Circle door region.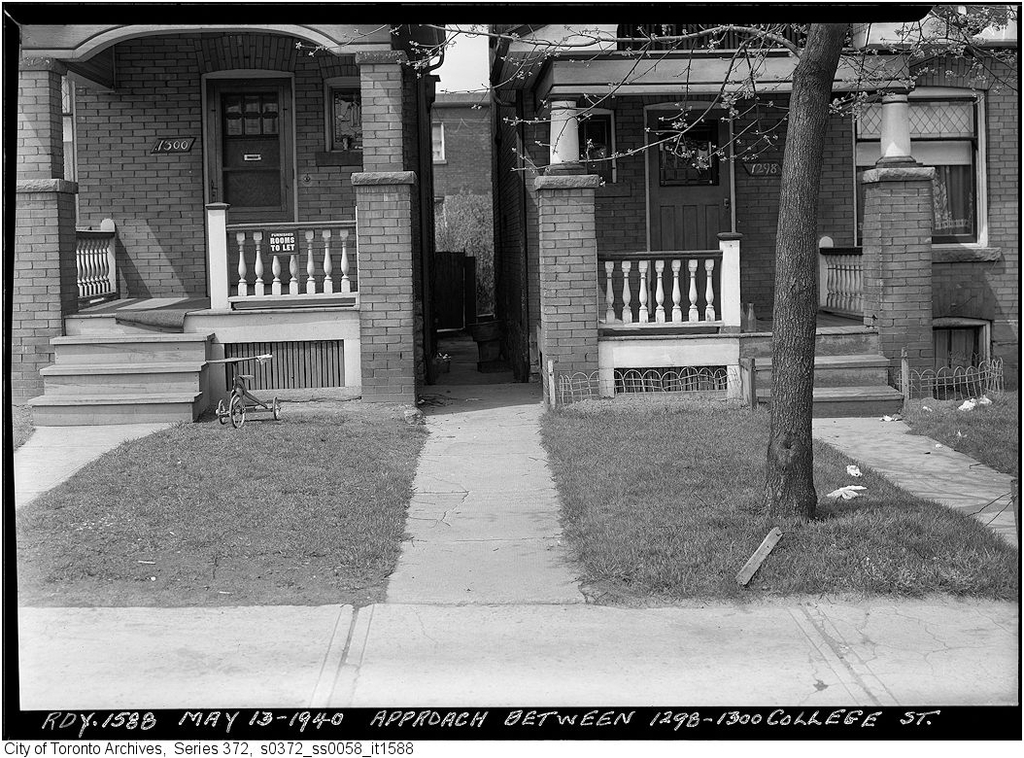
Region: (x1=216, y1=87, x2=295, y2=288).
